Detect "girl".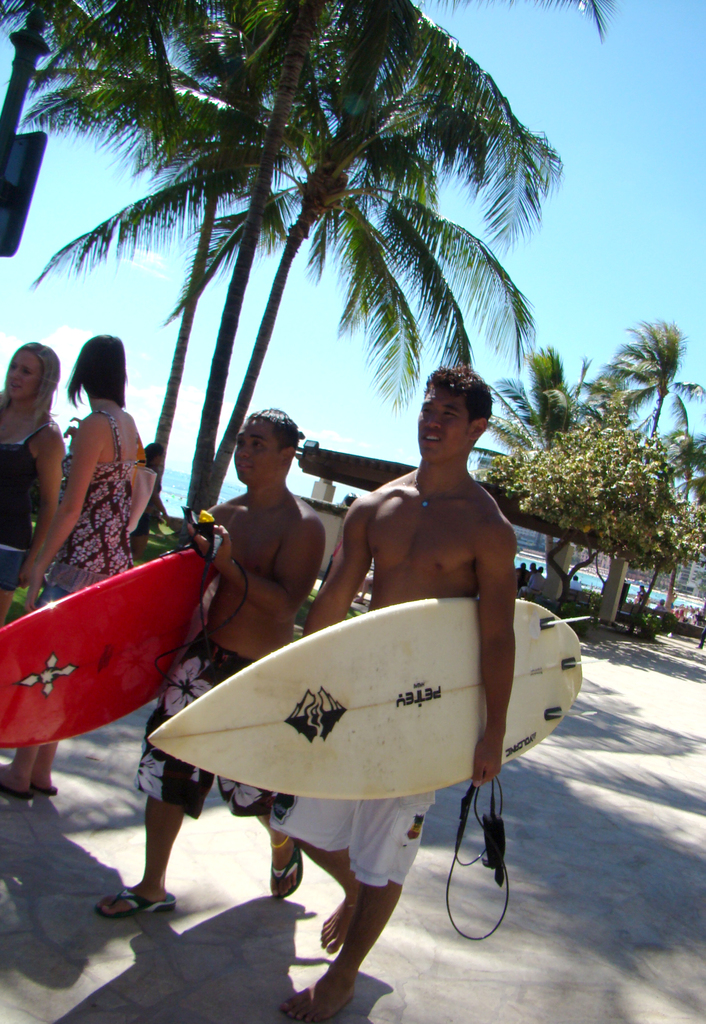
Detected at 0,339,69,620.
